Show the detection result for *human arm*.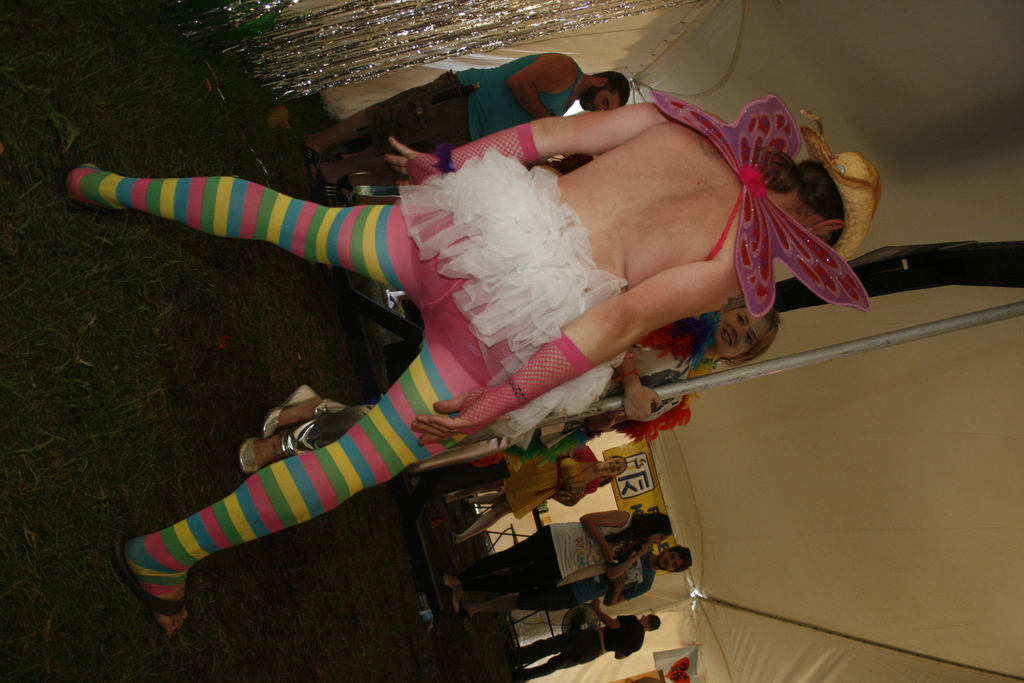
x1=615, y1=349, x2=660, y2=423.
